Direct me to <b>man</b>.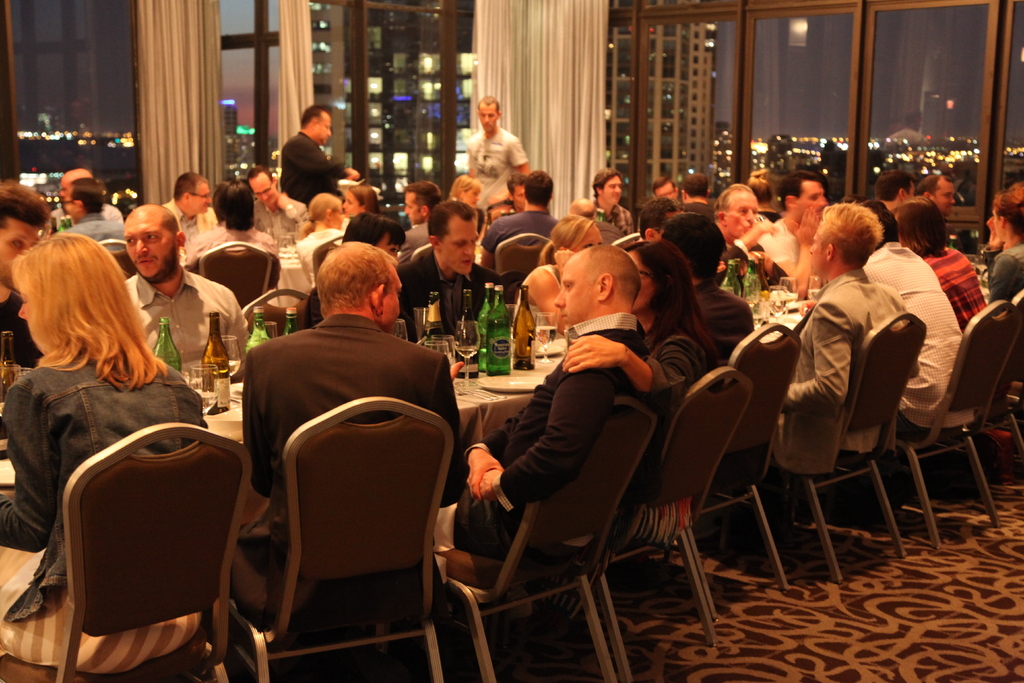
Direction: x1=165, y1=168, x2=220, y2=241.
